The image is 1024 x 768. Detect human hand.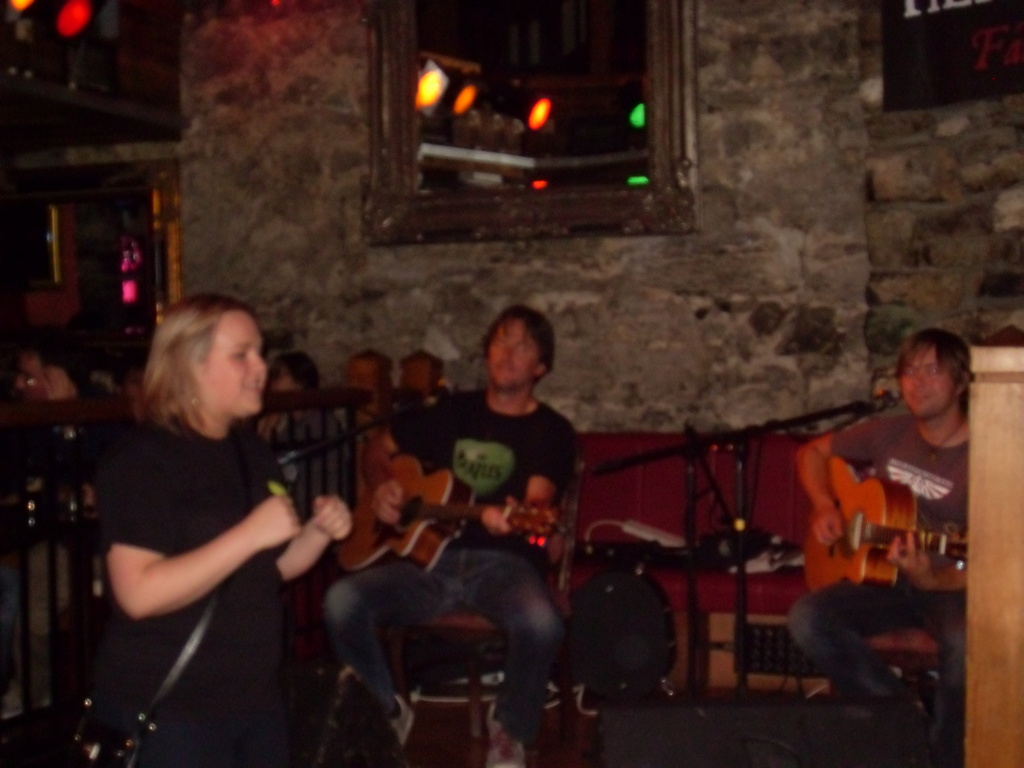
Detection: crop(371, 479, 409, 528).
